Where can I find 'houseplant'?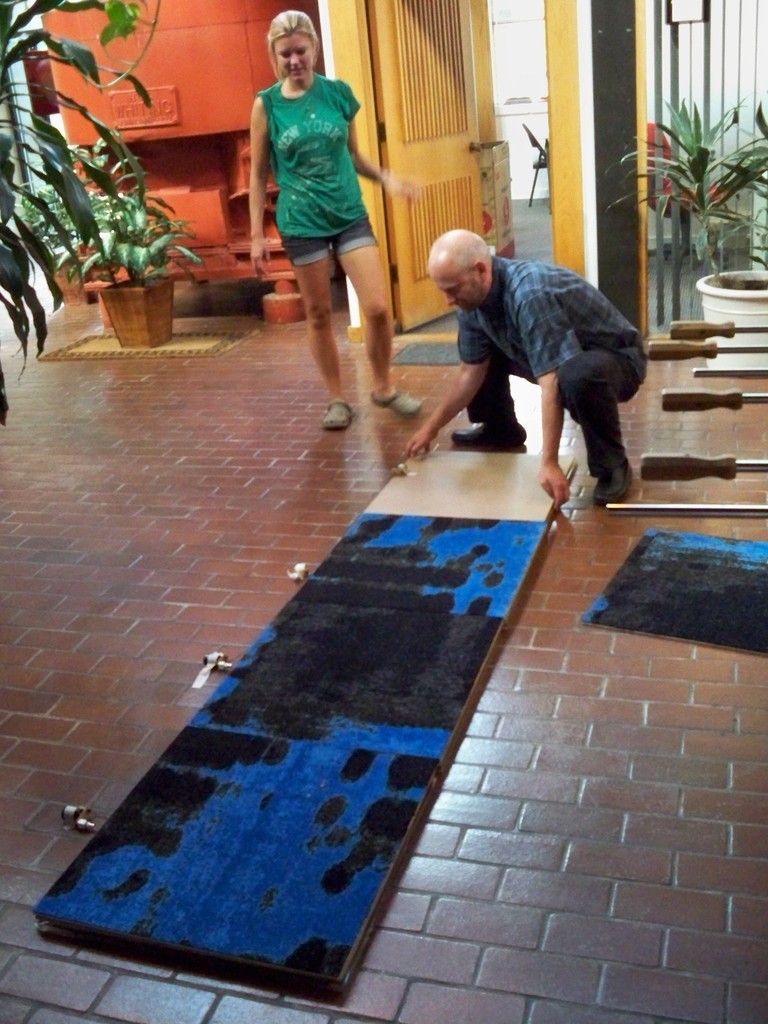
You can find it at 602 106 767 364.
